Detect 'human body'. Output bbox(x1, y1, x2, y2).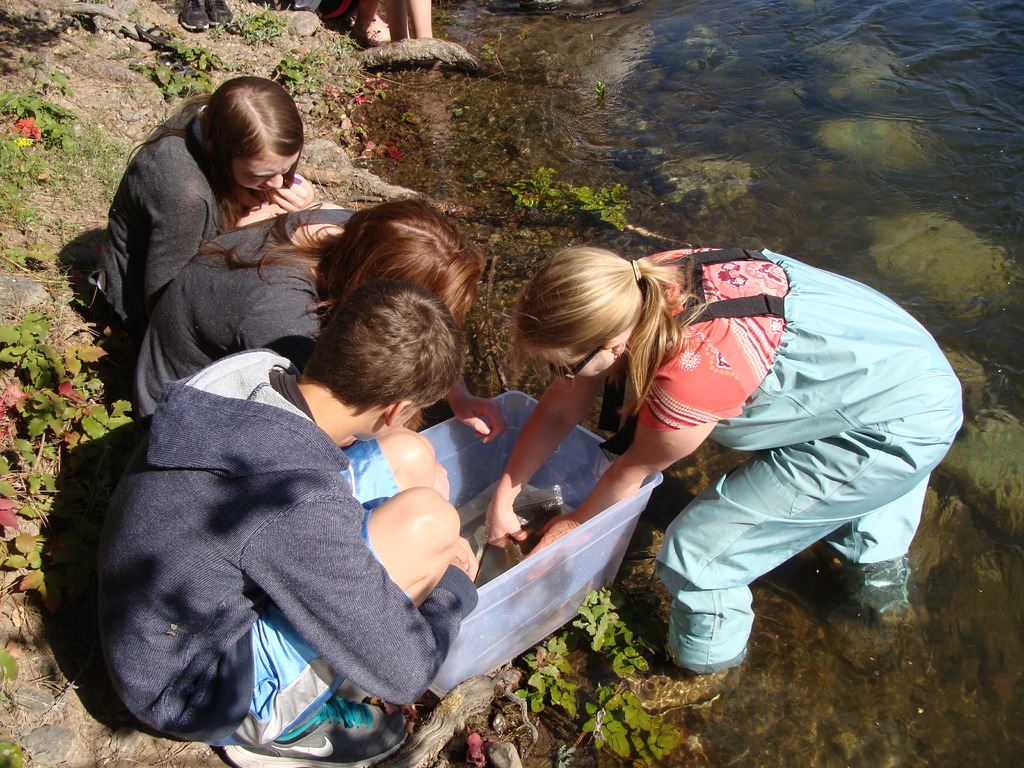
bbox(87, 79, 316, 323).
